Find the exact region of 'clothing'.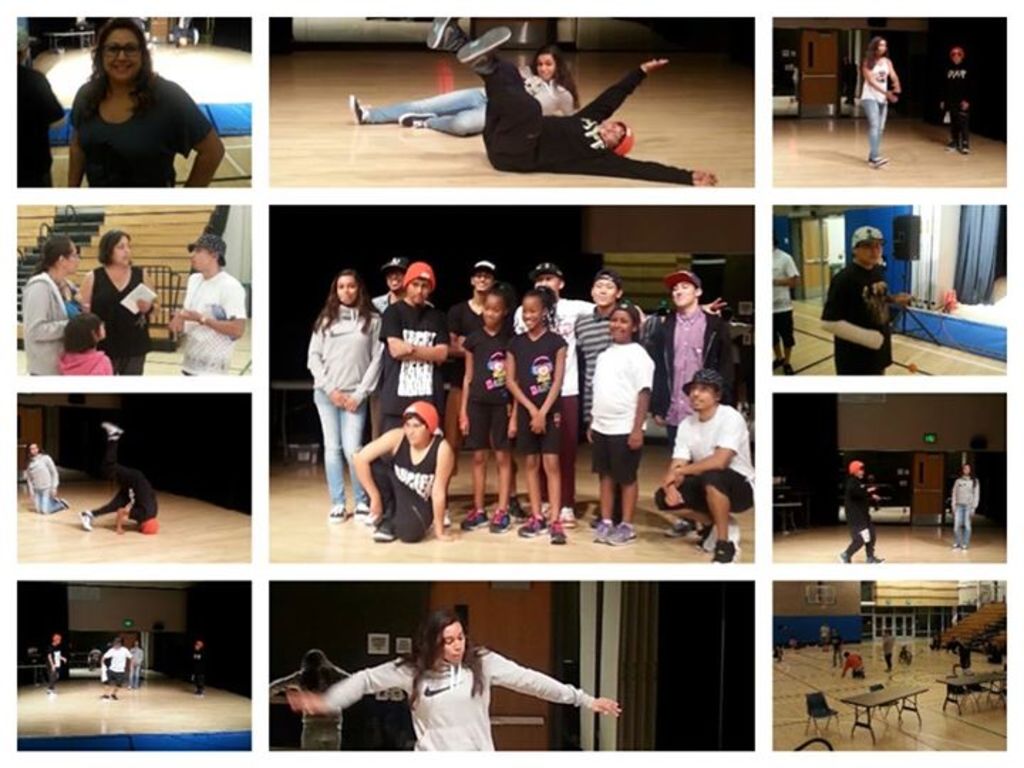
Exact region: left=191, top=653, right=208, bottom=688.
